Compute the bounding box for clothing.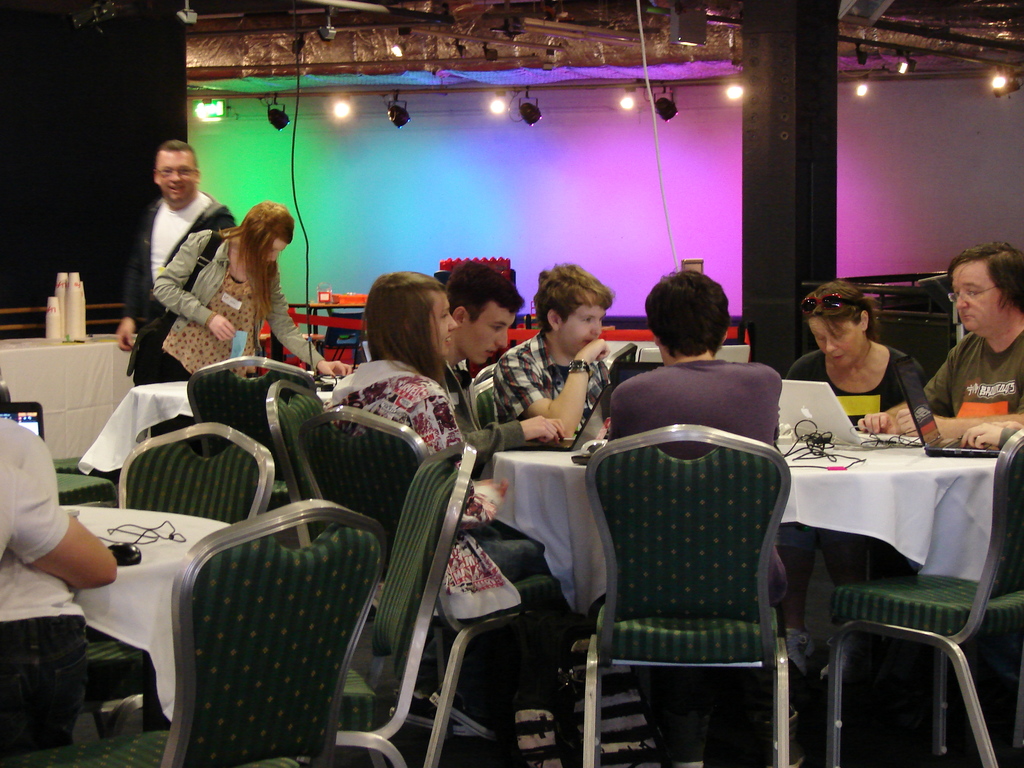
605,360,788,767.
